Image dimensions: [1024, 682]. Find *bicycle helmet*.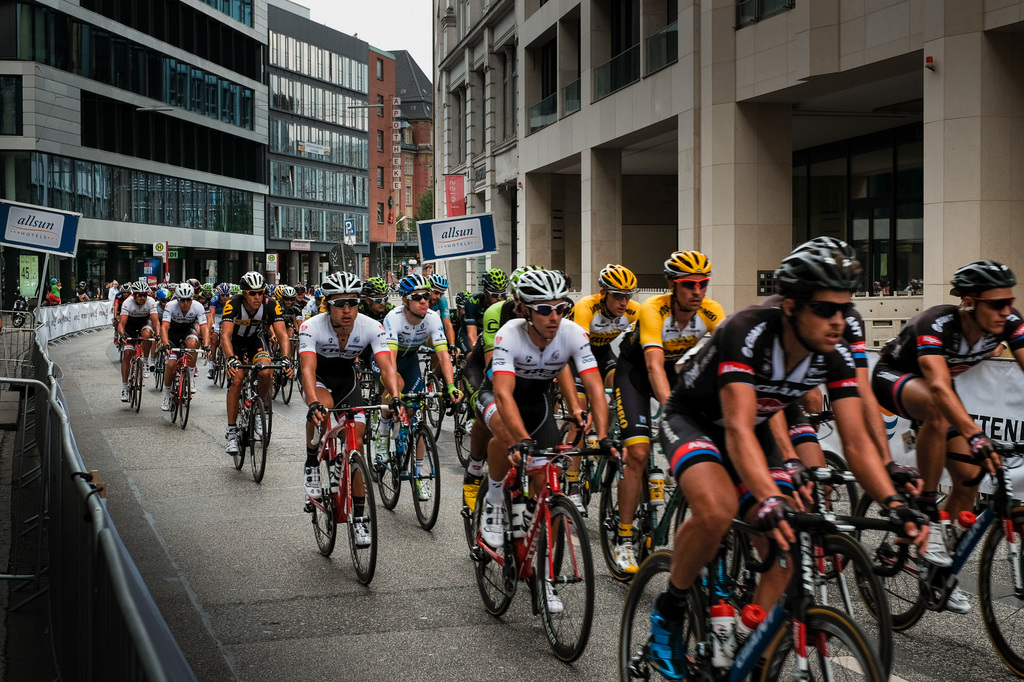
left=775, top=230, right=858, bottom=292.
